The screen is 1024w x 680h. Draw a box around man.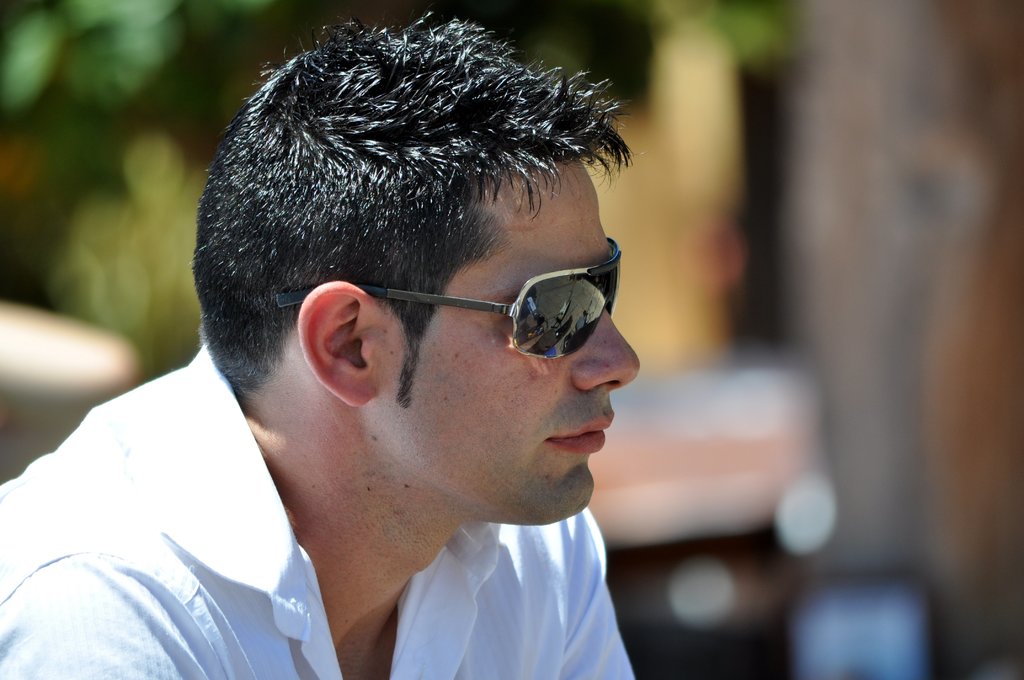
(x1=3, y1=4, x2=652, y2=679).
